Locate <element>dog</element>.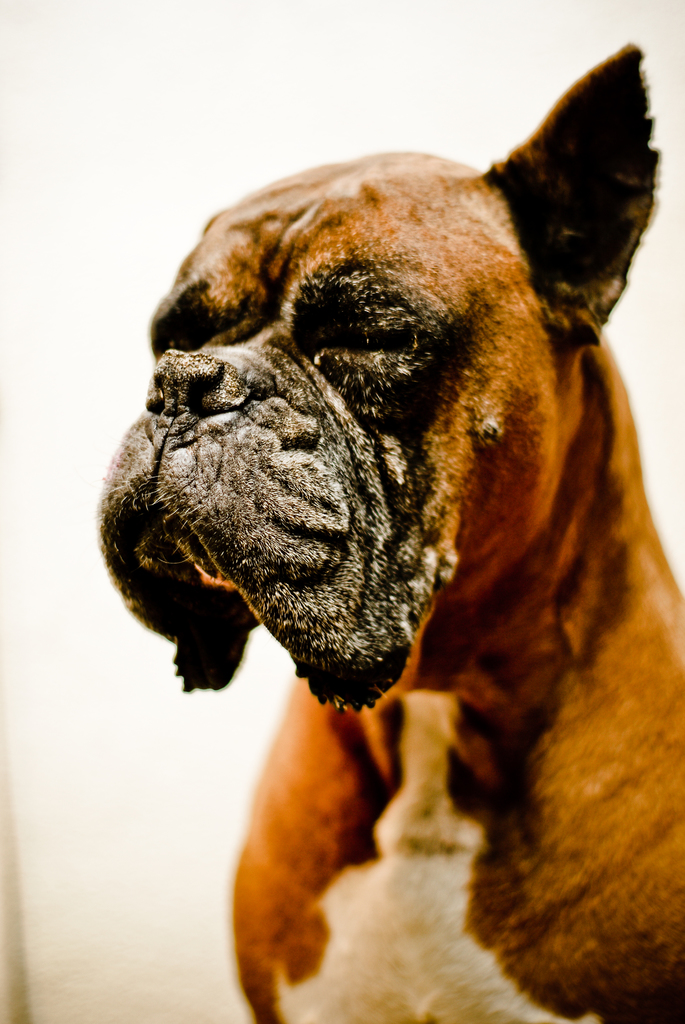
Bounding box: <bbox>93, 39, 684, 1023</bbox>.
